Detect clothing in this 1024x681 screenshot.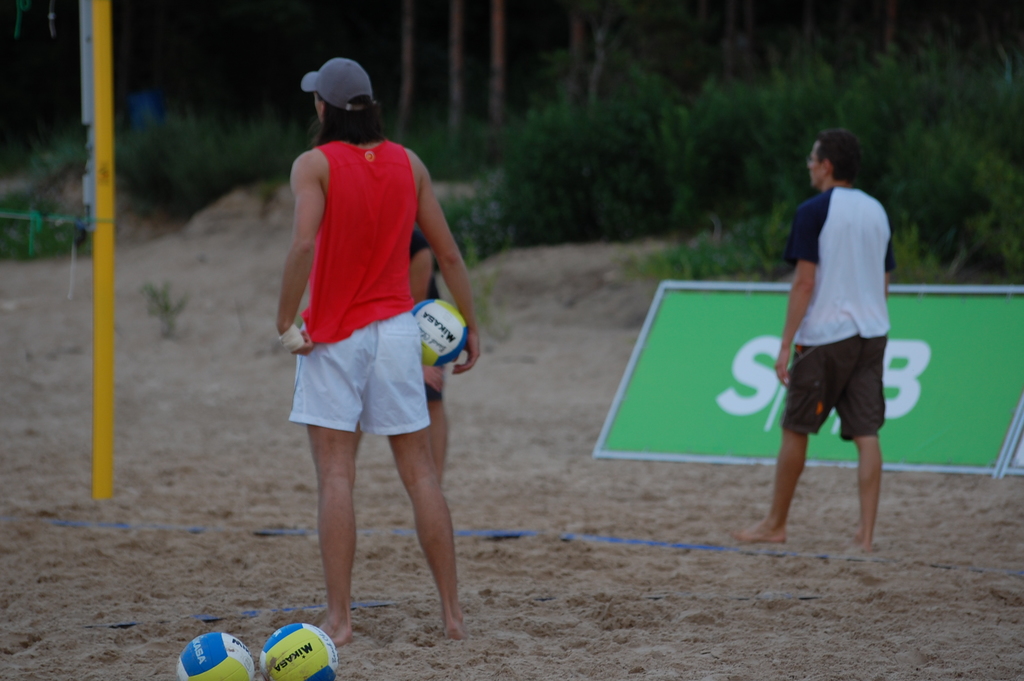
Detection: 780/185/898/435.
